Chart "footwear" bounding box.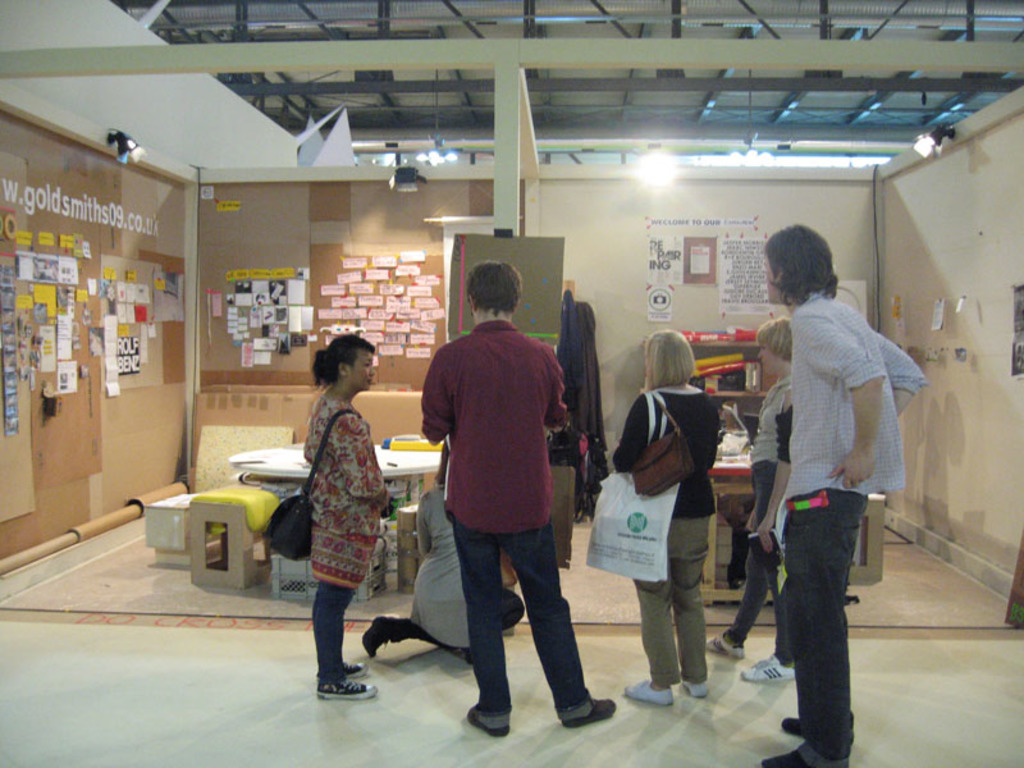
Charted: {"x1": 451, "y1": 644, "x2": 471, "y2": 666}.
